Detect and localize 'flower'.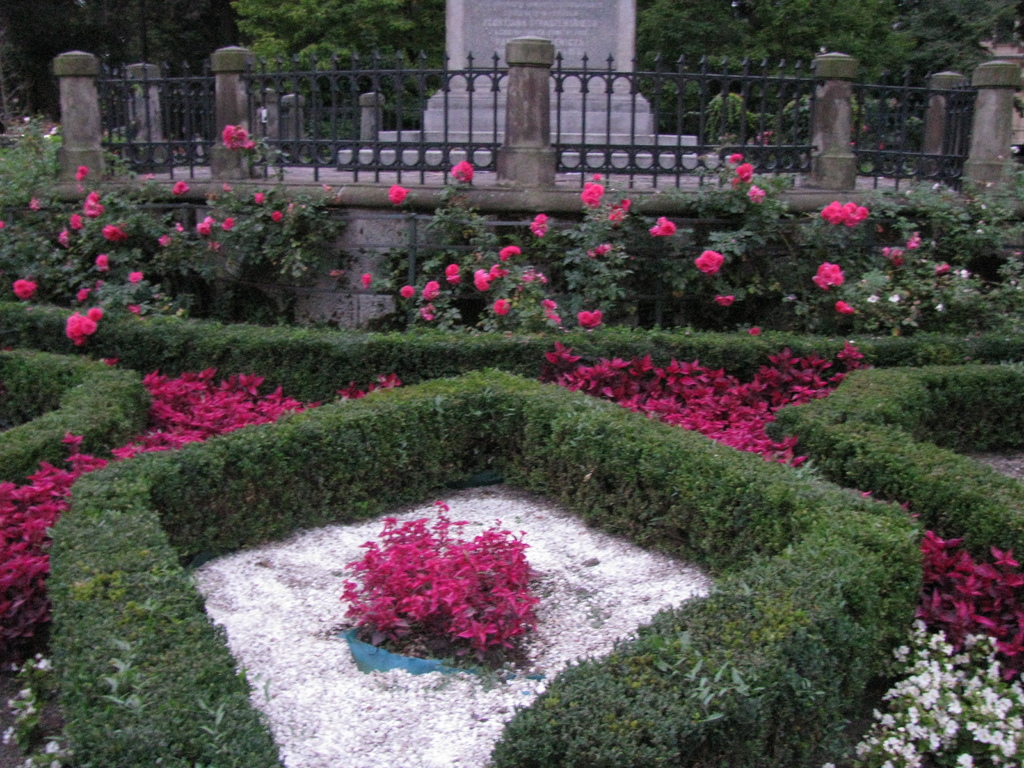
Localized at 904, 188, 915, 200.
